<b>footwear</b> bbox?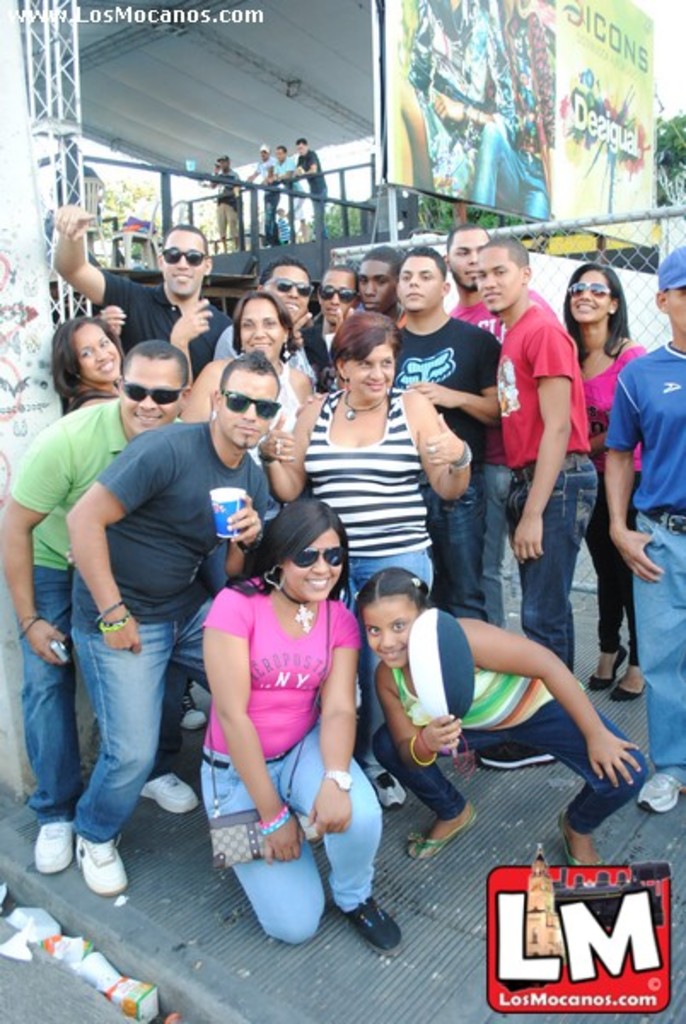
(x1=34, y1=817, x2=67, y2=887)
